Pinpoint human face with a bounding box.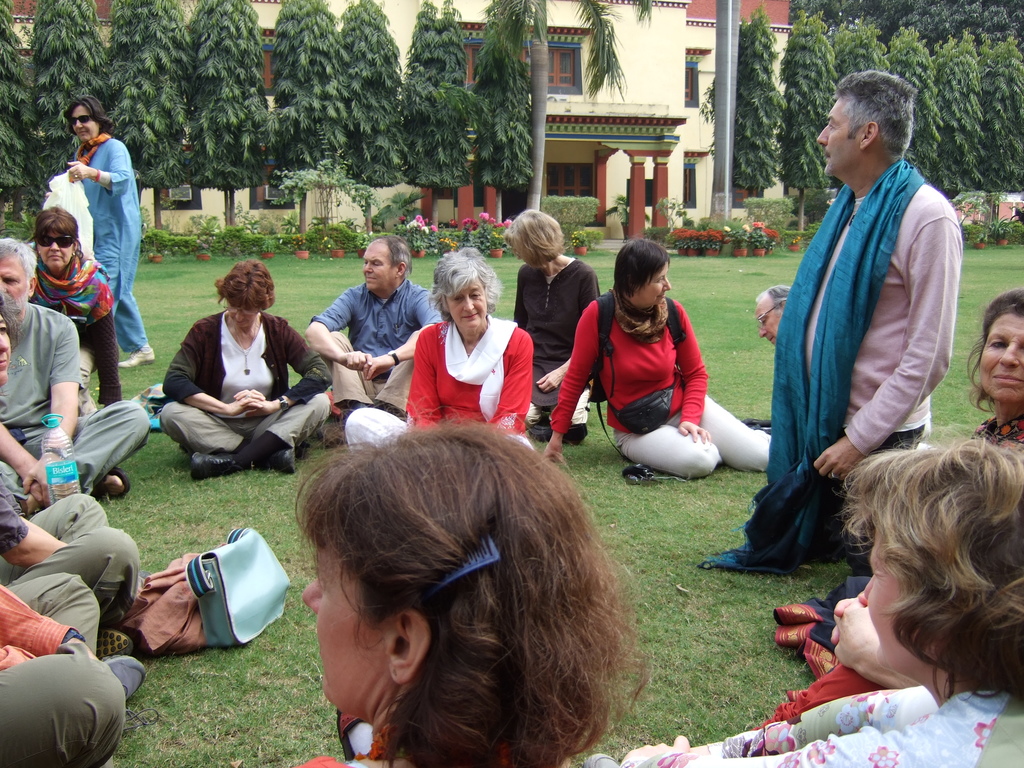
[752,296,779,346].
